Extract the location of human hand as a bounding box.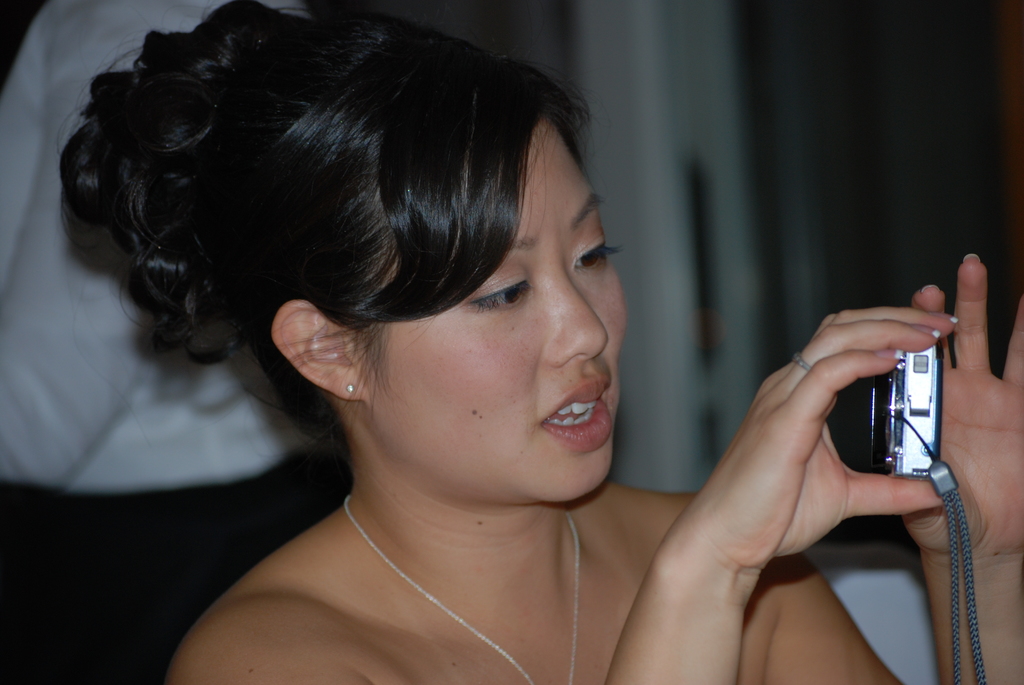
region(889, 255, 1023, 563).
